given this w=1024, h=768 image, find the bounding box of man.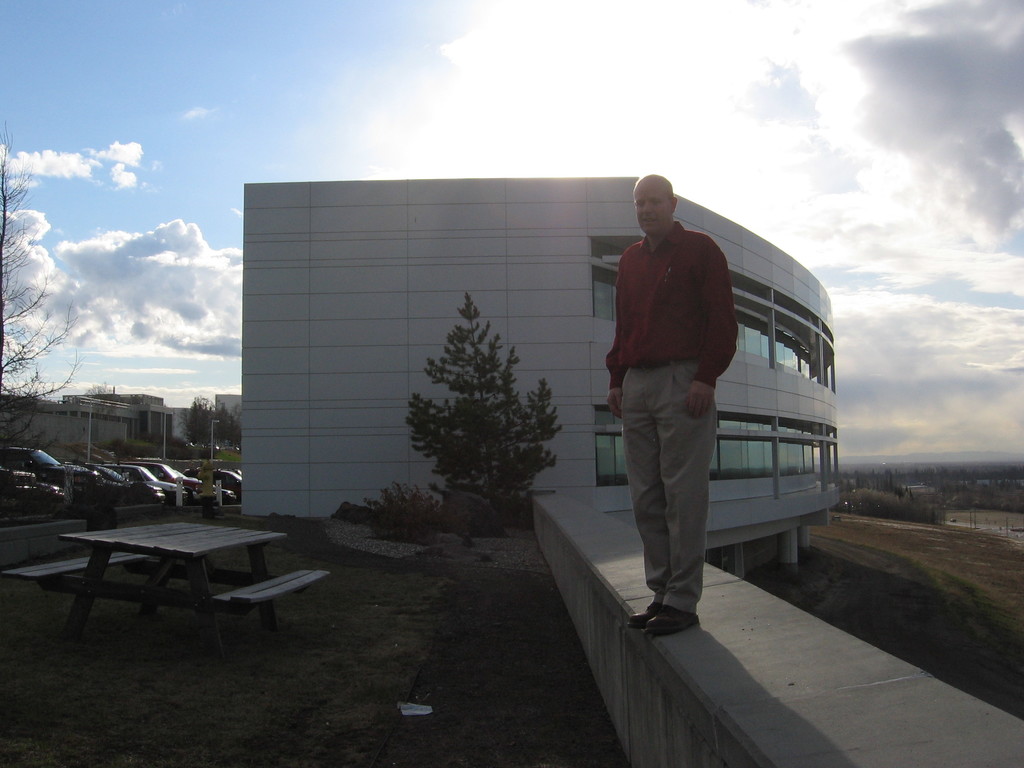
region(597, 152, 756, 644).
